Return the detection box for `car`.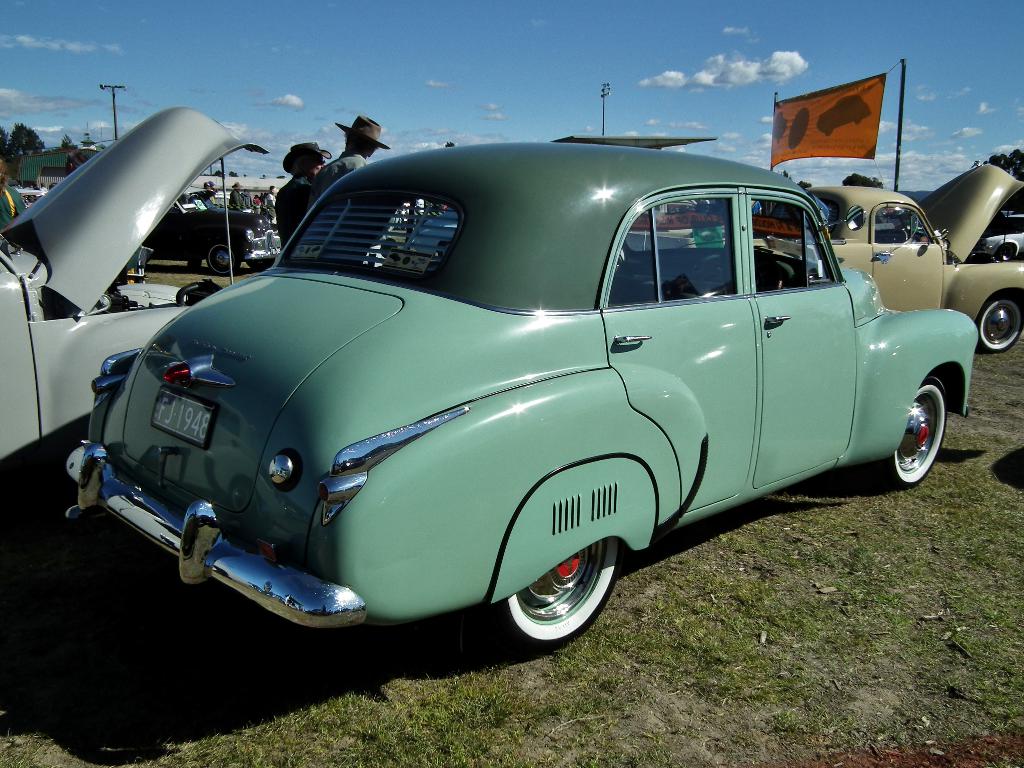
crop(1, 103, 275, 460).
